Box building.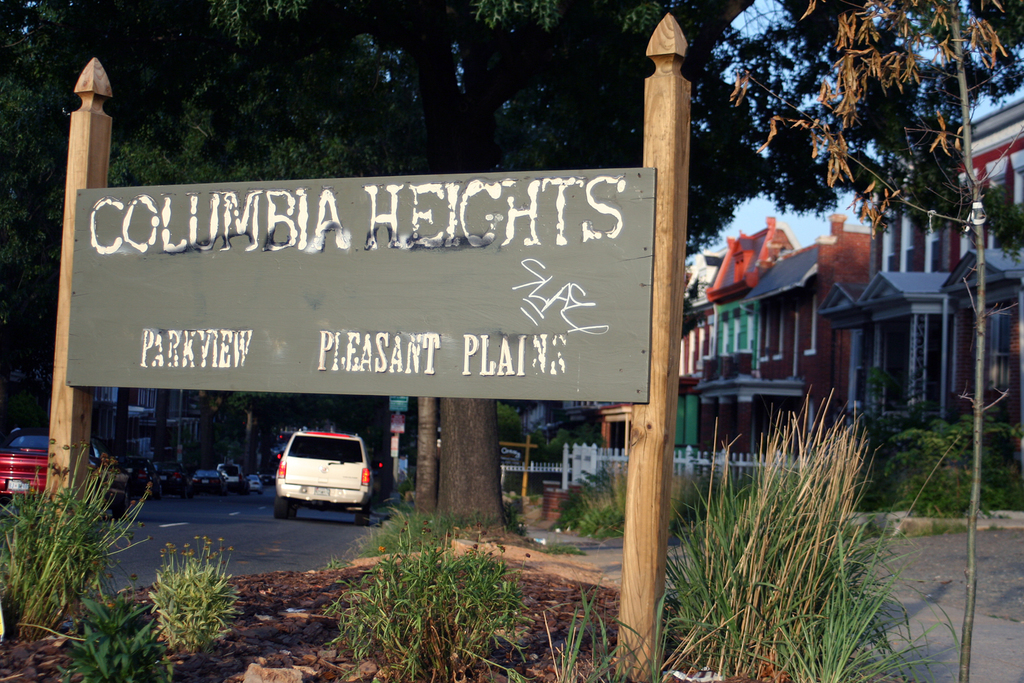
crop(698, 207, 872, 450).
